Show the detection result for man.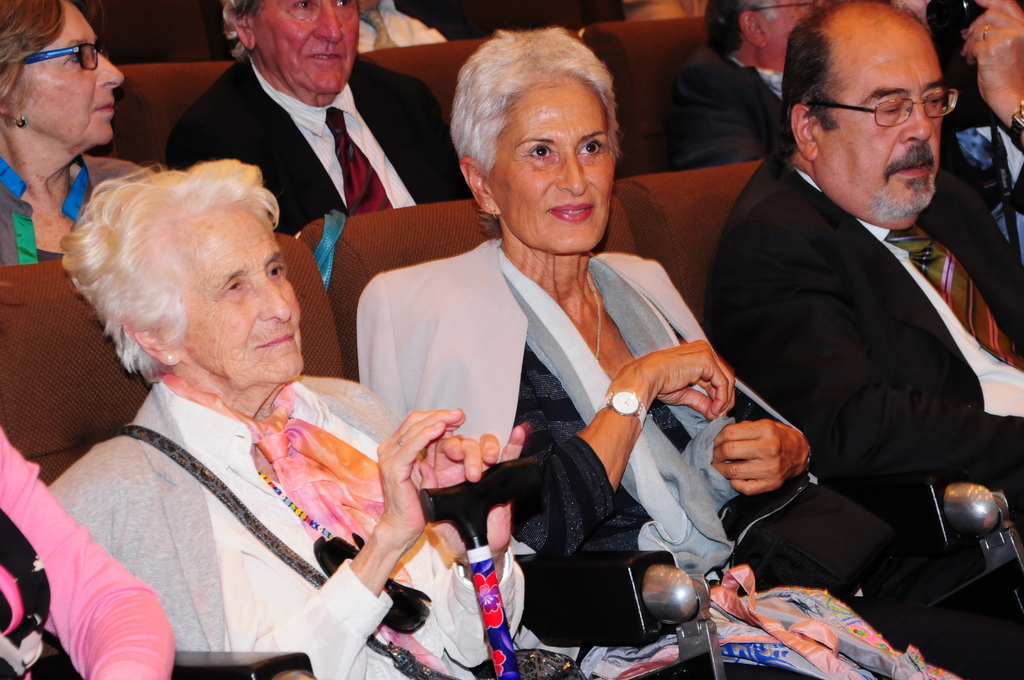
{"left": 947, "top": 0, "right": 1023, "bottom": 345}.
